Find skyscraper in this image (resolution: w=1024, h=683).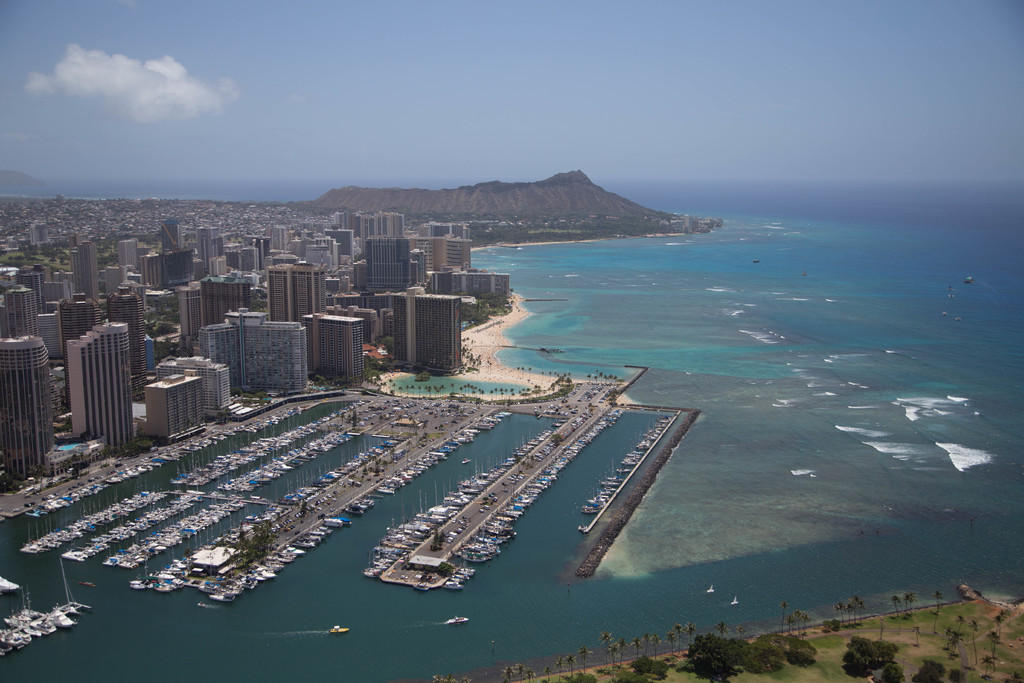
x1=422 y1=231 x2=471 y2=277.
